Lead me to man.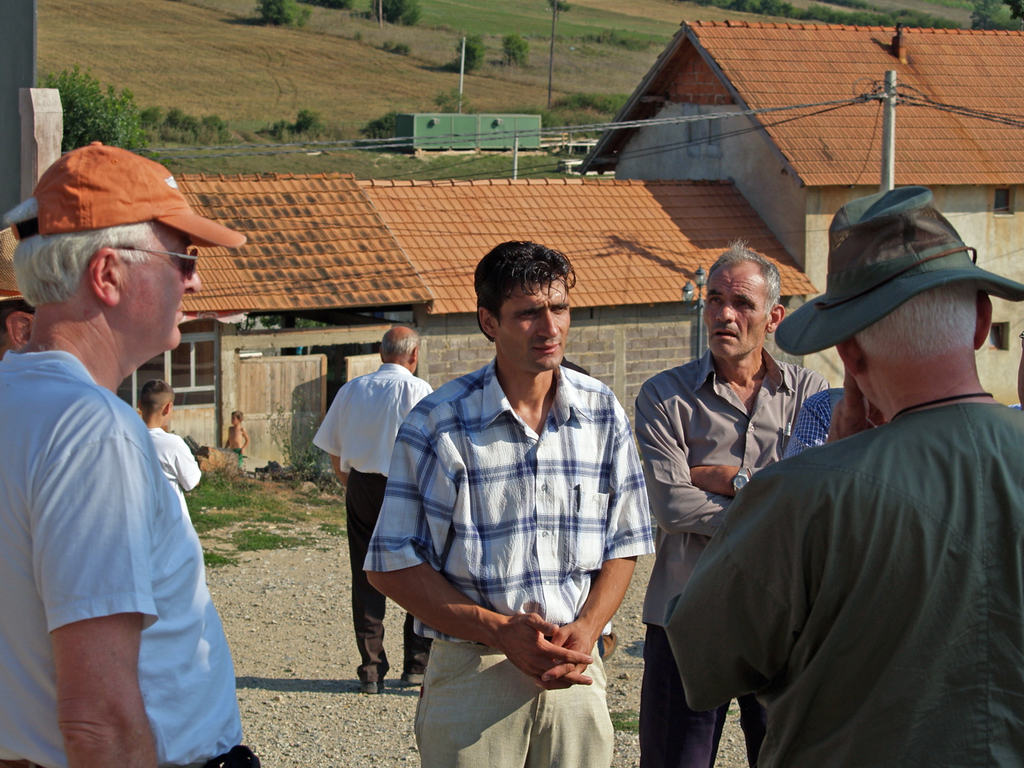
Lead to 664/182/1023/767.
